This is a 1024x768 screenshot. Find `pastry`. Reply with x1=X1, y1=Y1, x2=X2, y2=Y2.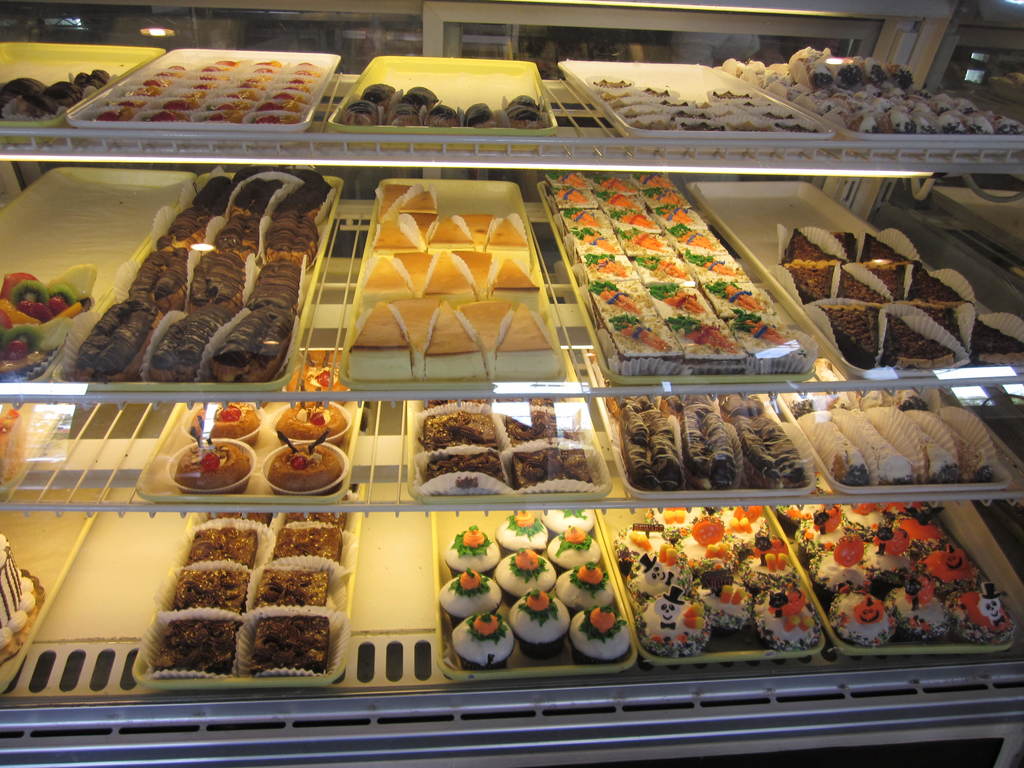
x1=443, y1=525, x2=499, y2=573.
